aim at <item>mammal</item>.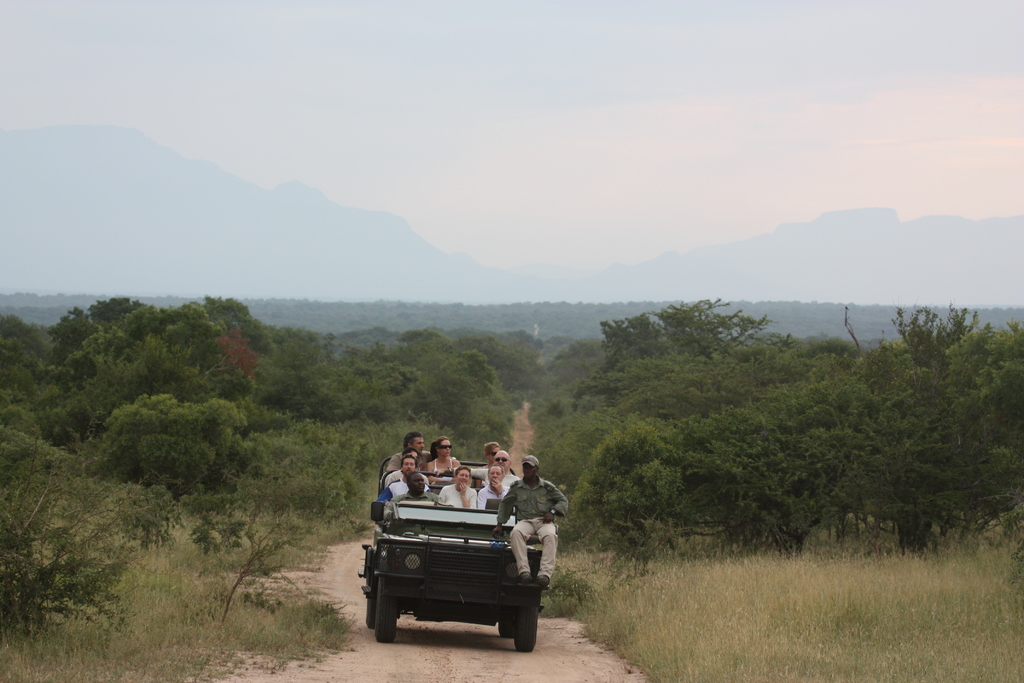
Aimed at [388, 431, 430, 472].
